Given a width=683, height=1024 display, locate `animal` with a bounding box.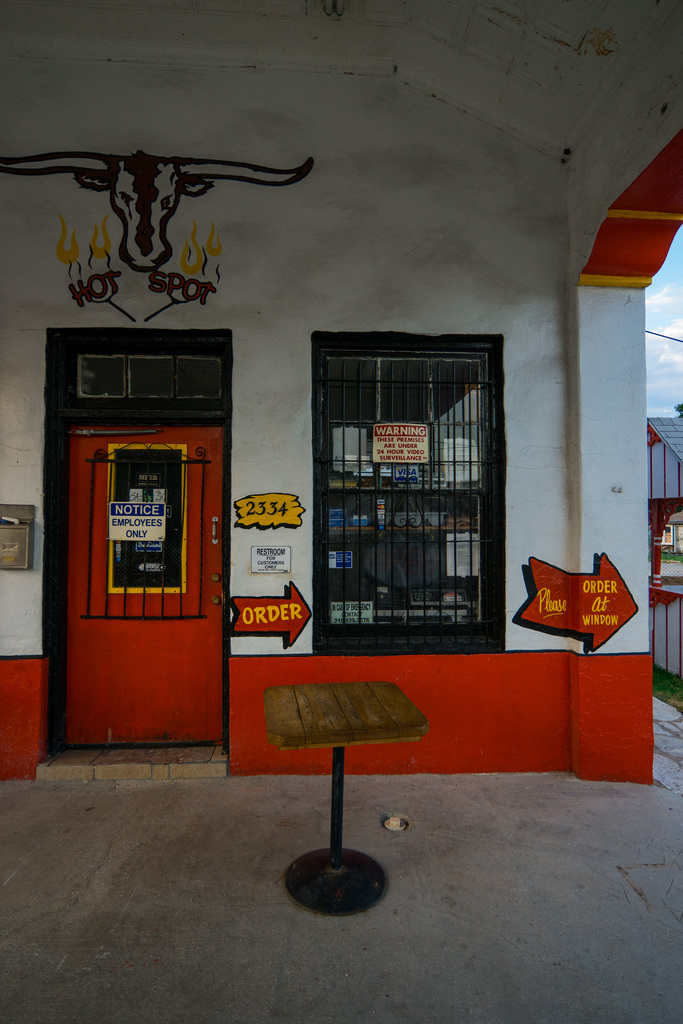
Located: Rect(0, 154, 322, 271).
